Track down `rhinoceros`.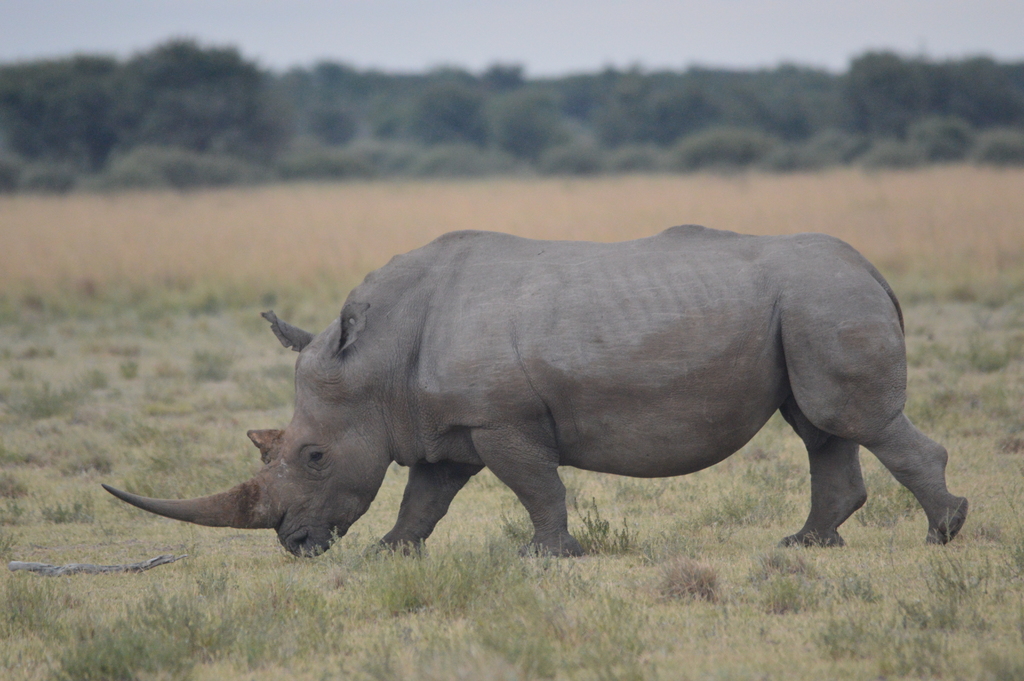
Tracked to BBox(92, 218, 976, 562).
